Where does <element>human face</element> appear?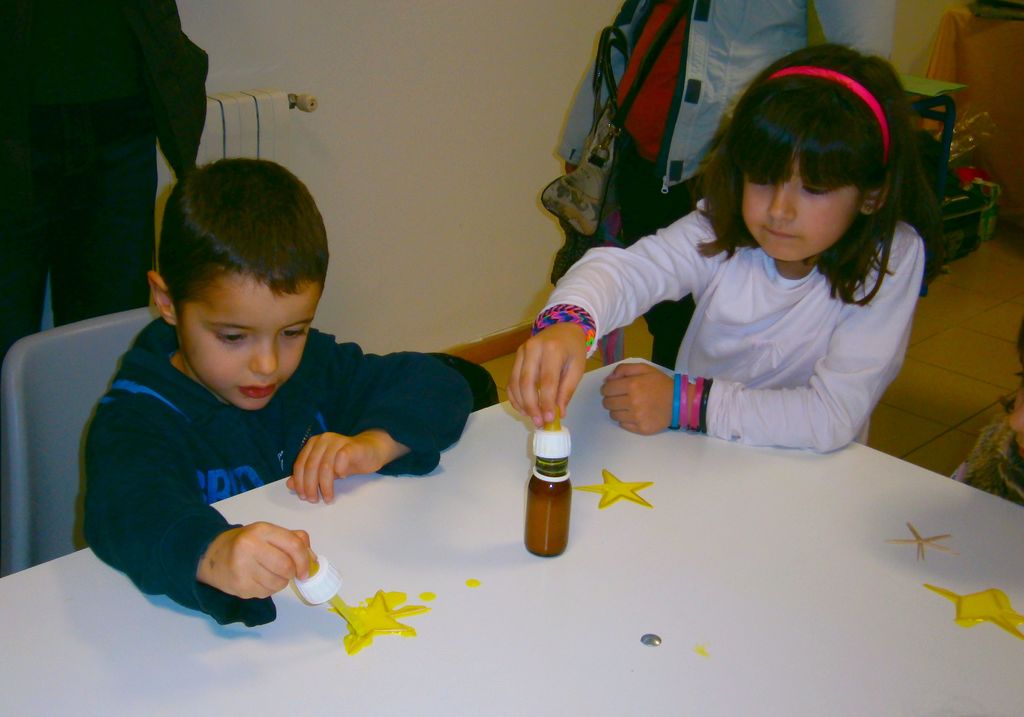
Appears at x1=742, y1=137, x2=861, y2=261.
